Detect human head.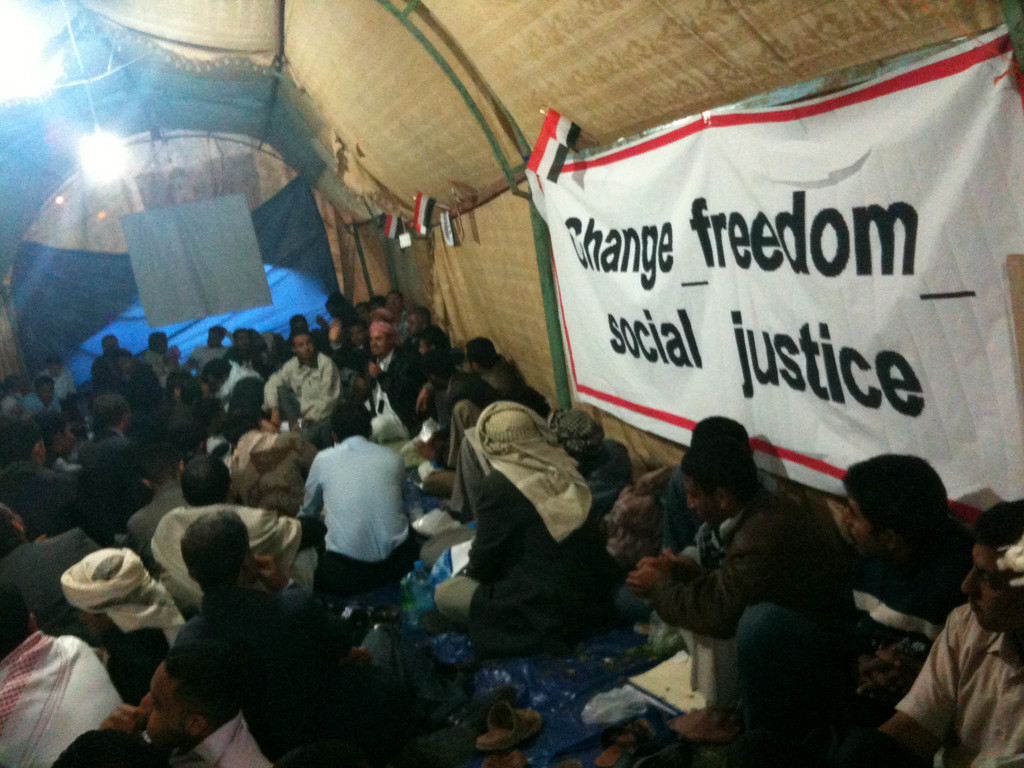
Detected at [x1=181, y1=378, x2=216, y2=404].
